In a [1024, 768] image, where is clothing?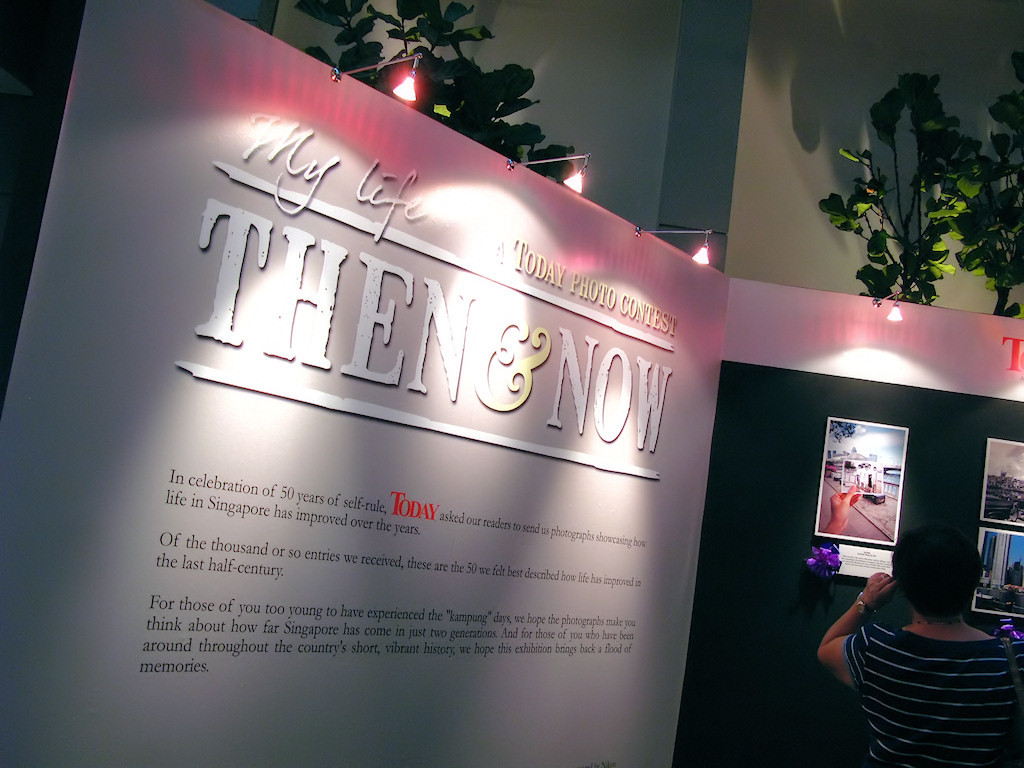
(838,559,1006,719).
